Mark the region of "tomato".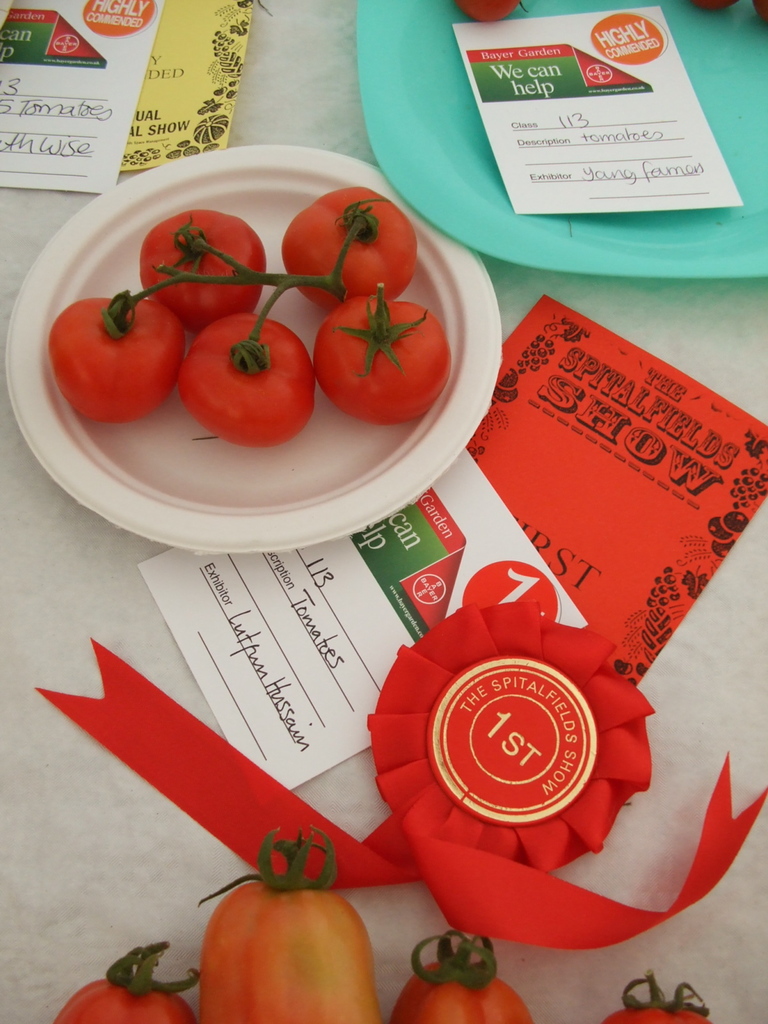
Region: bbox=(177, 285, 314, 445).
